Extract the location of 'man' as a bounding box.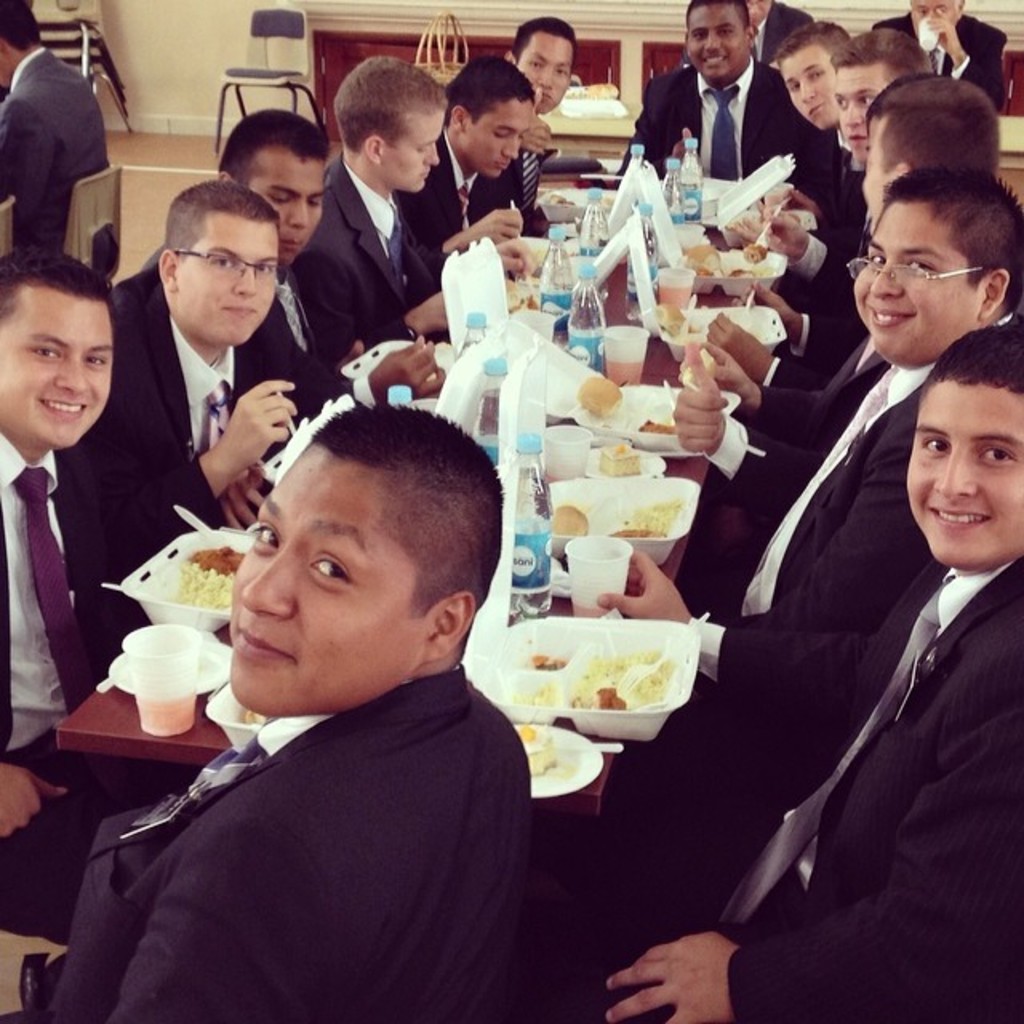
(0,398,533,1022).
